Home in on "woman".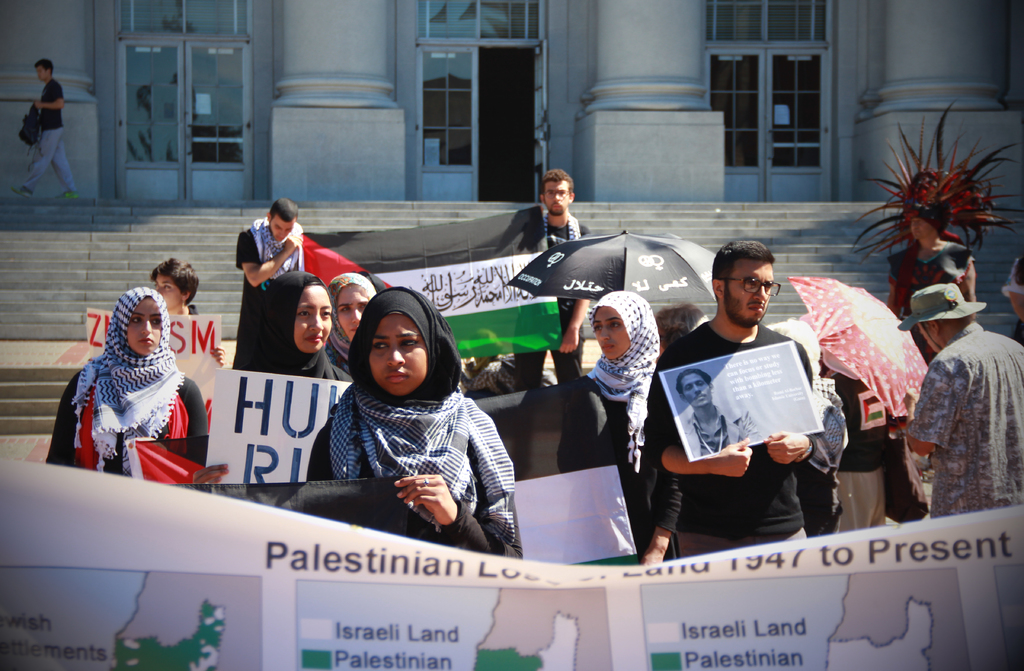
Homed in at (551,287,692,575).
